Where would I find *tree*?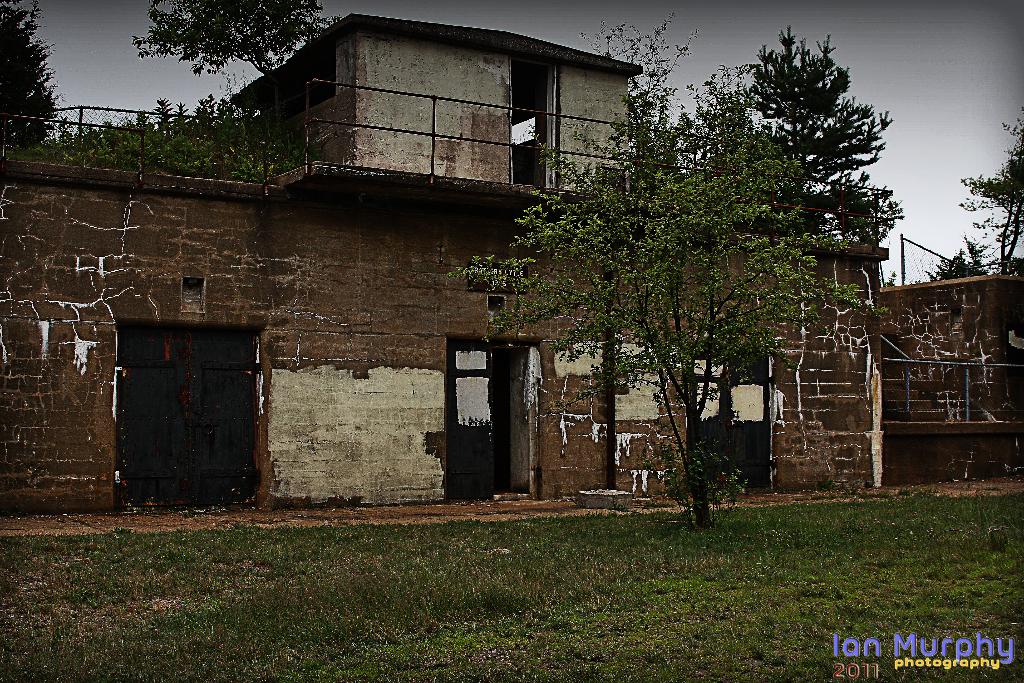
At <bbox>132, 0, 328, 81</bbox>.
